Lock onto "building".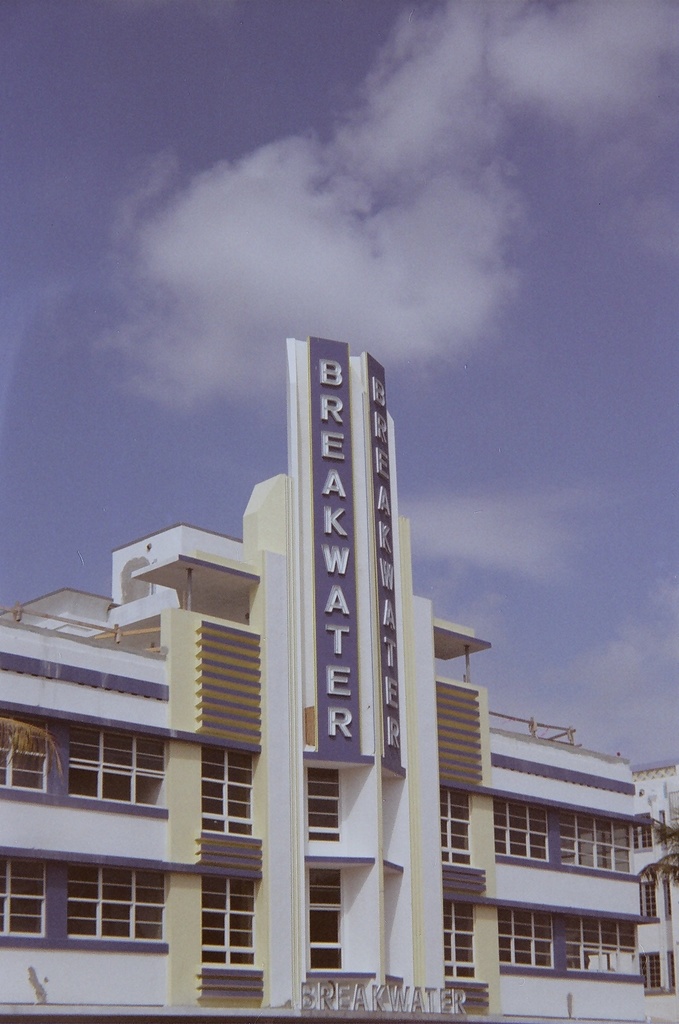
Locked: 0/335/678/1016.
